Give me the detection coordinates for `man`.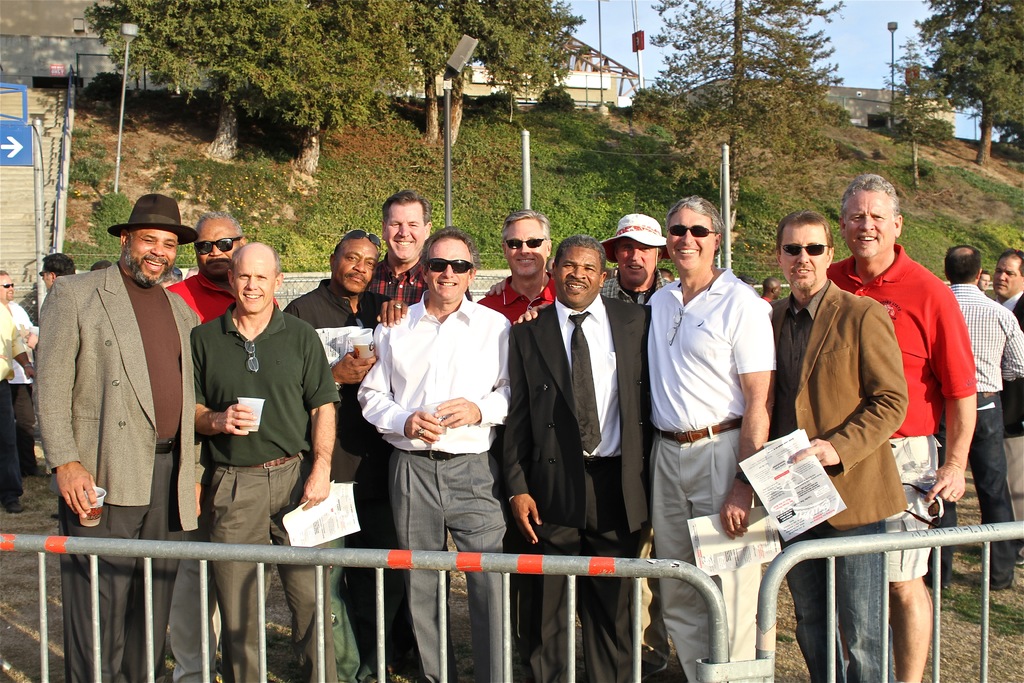
40/252/77/292.
